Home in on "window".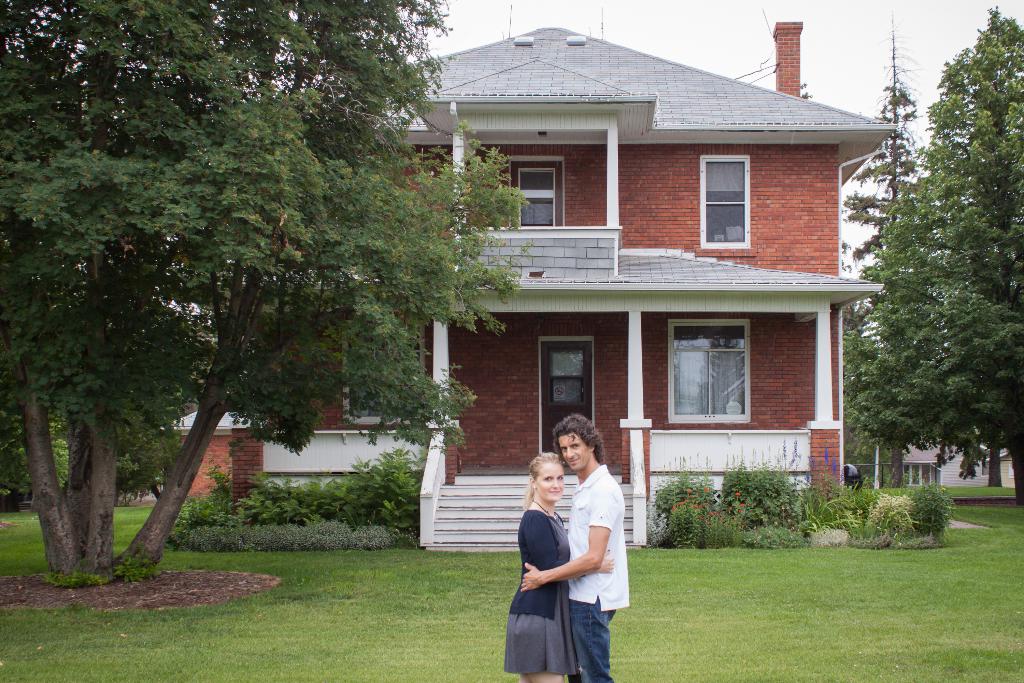
Homed in at <region>904, 465, 937, 484</region>.
